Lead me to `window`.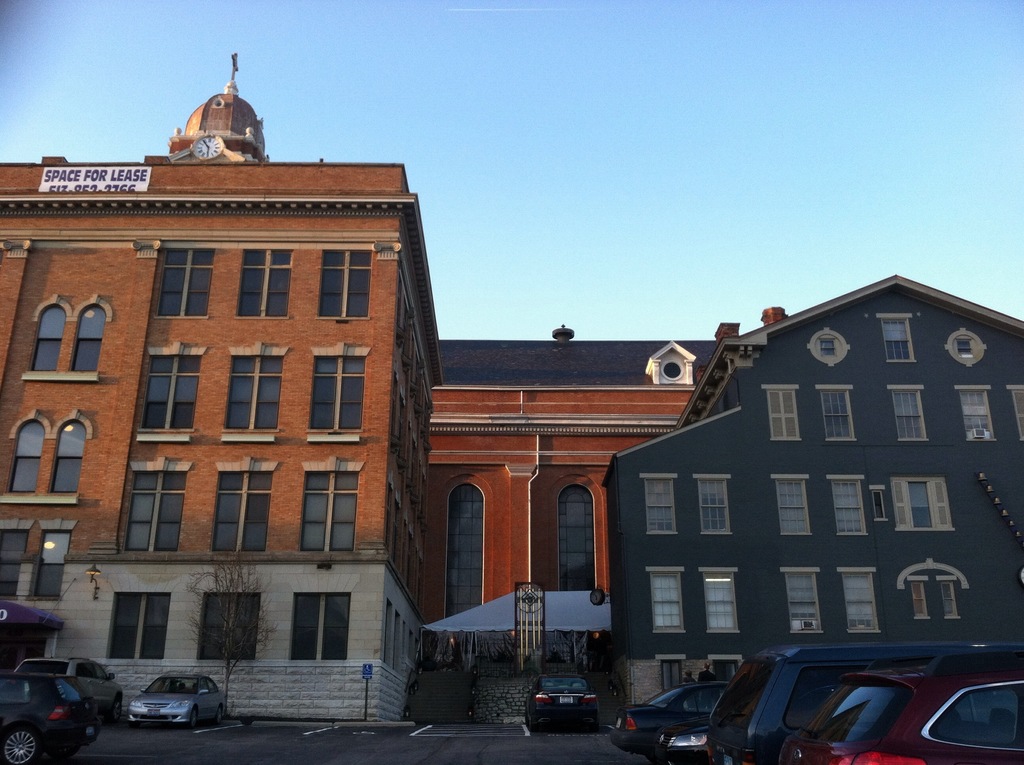
Lead to Rect(957, 386, 998, 440).
